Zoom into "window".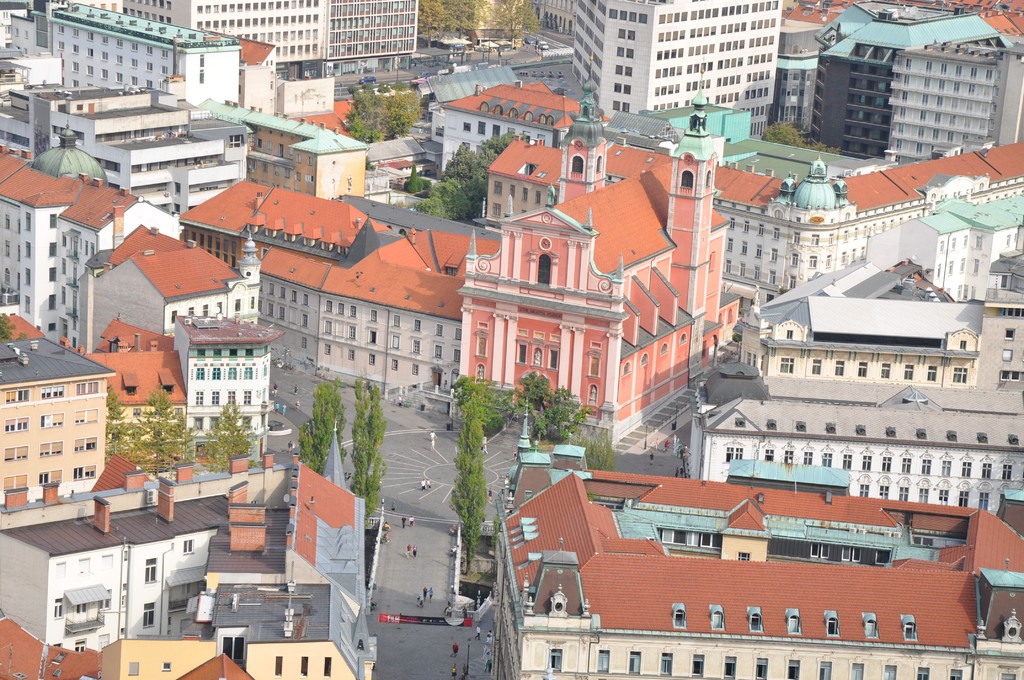
Zoom target: {"left": 678, "top": 330, "right": 687, "bottom": 344}.
